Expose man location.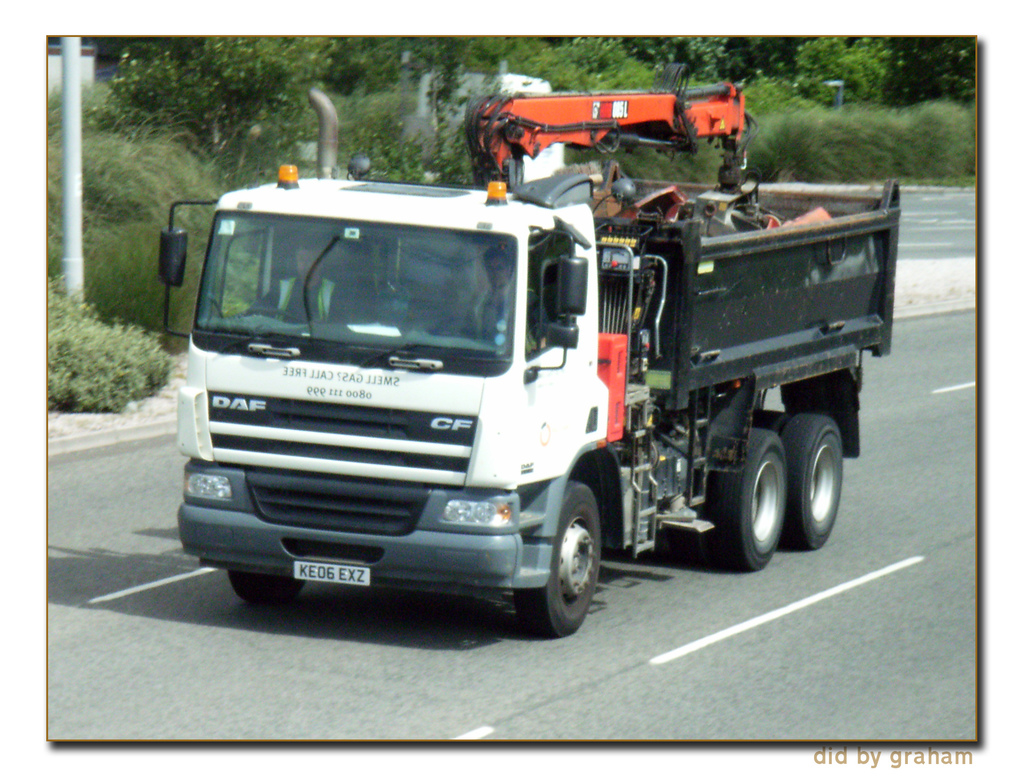
Exposed at [left=236, top=241, right=344, bottom=324].
